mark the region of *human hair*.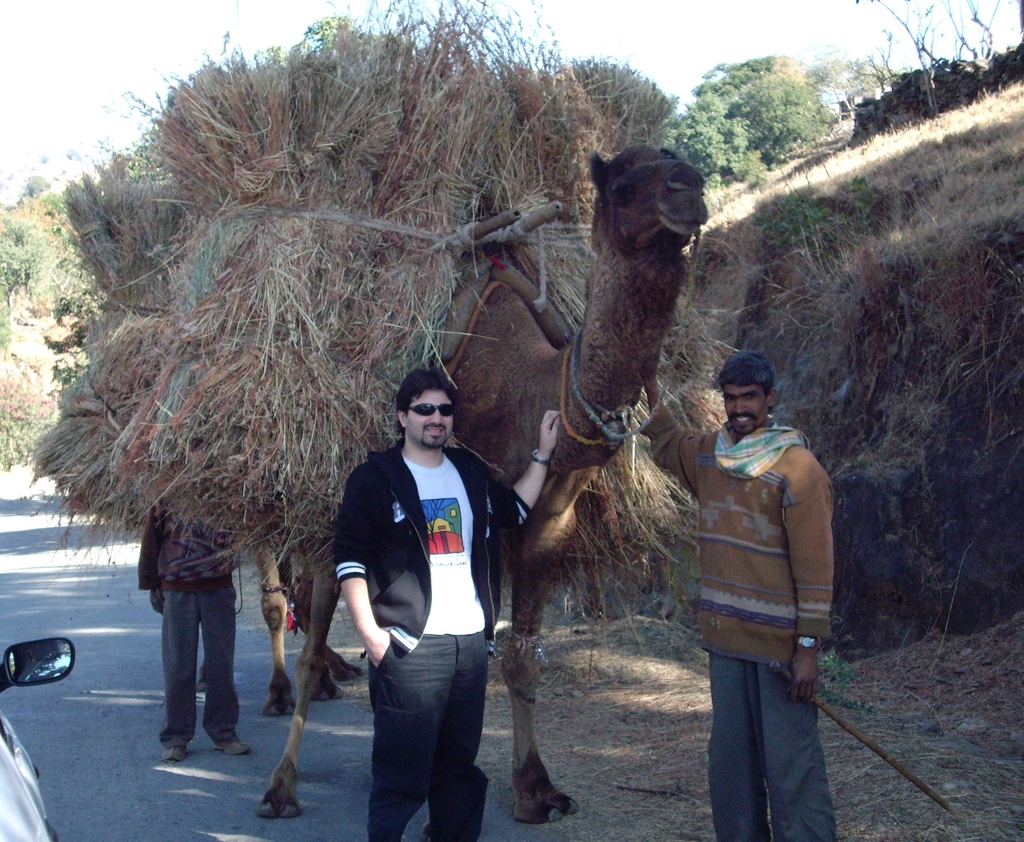
Region: box(393, 362, 458, 439).
